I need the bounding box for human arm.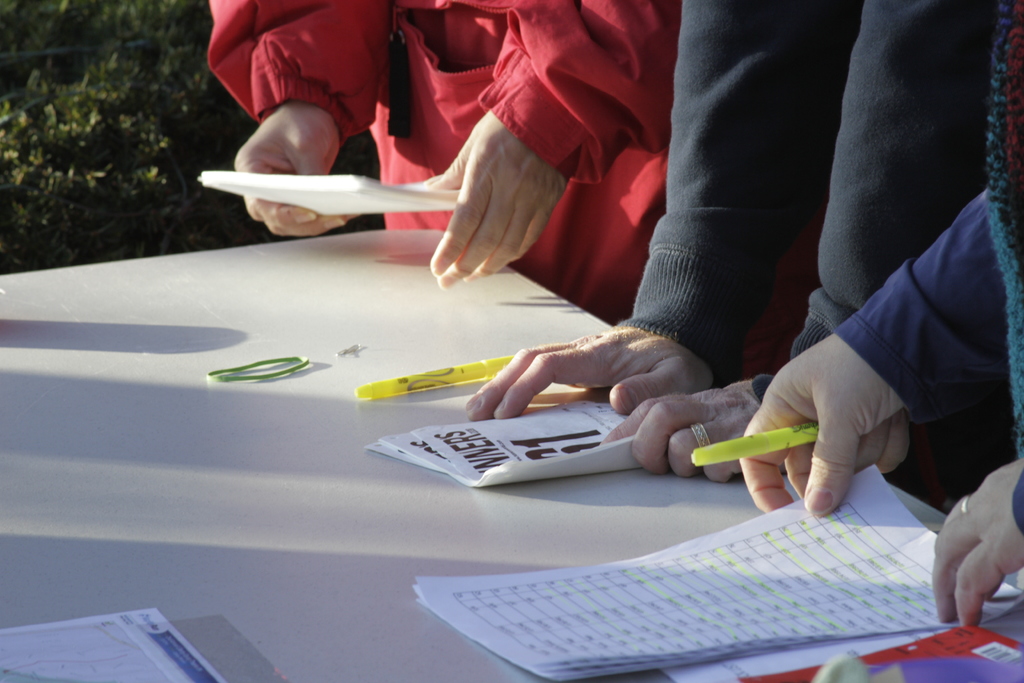
Here it is: select_region(925, 457, 1023, 626).
